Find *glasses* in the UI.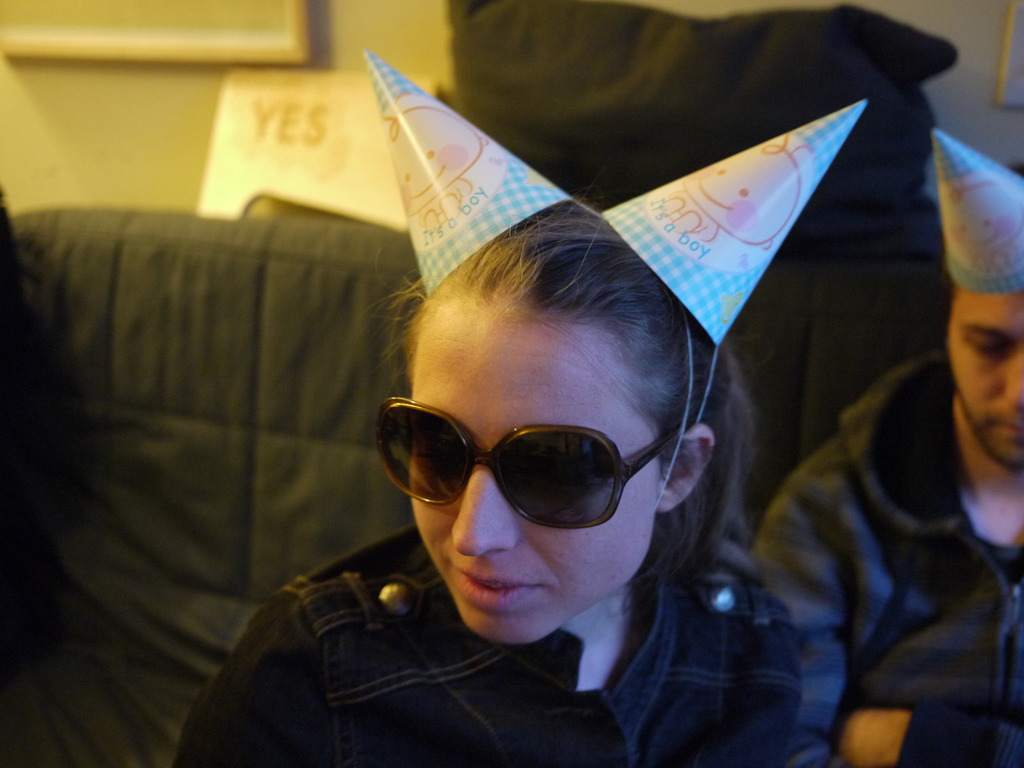
UI element at bbox=(371, 387, 691, 532).
